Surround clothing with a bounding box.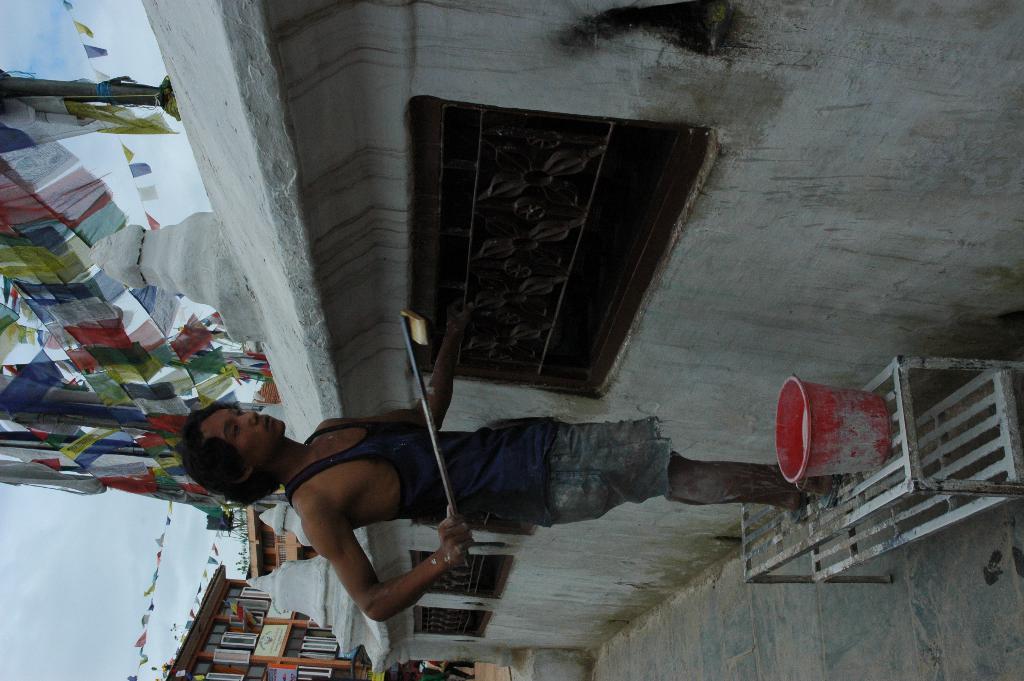
(left=282, top=416, right=672, bottom=528).
